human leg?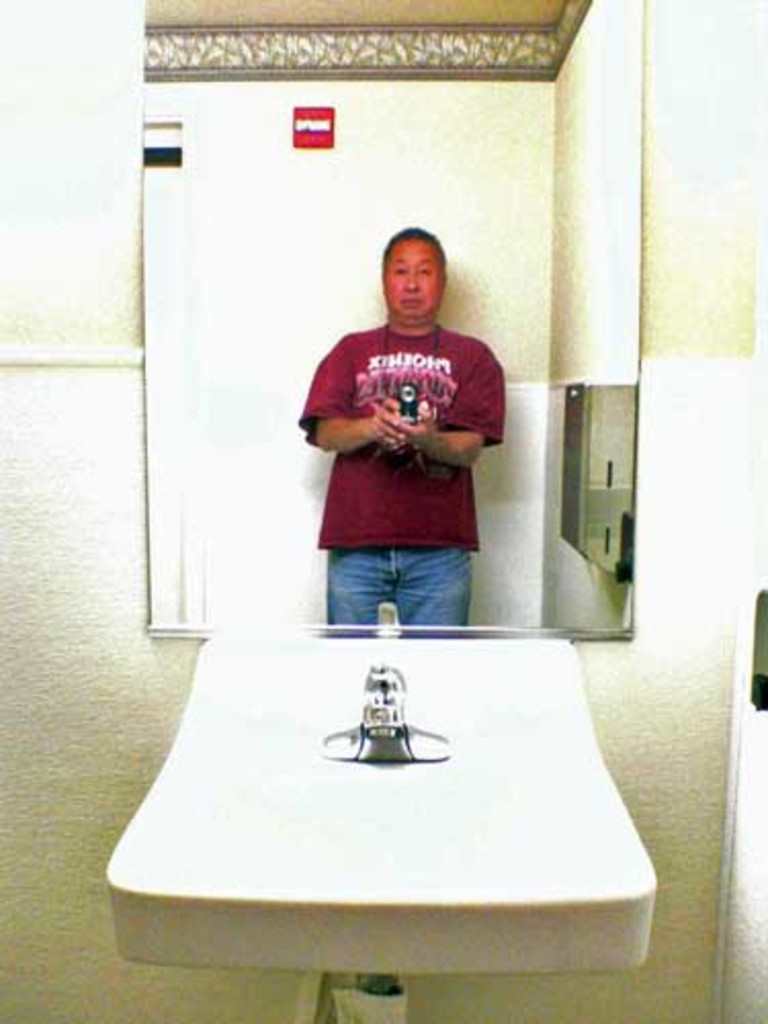
pyautogui.locateOnScreen(315, 522, 475, 641)
